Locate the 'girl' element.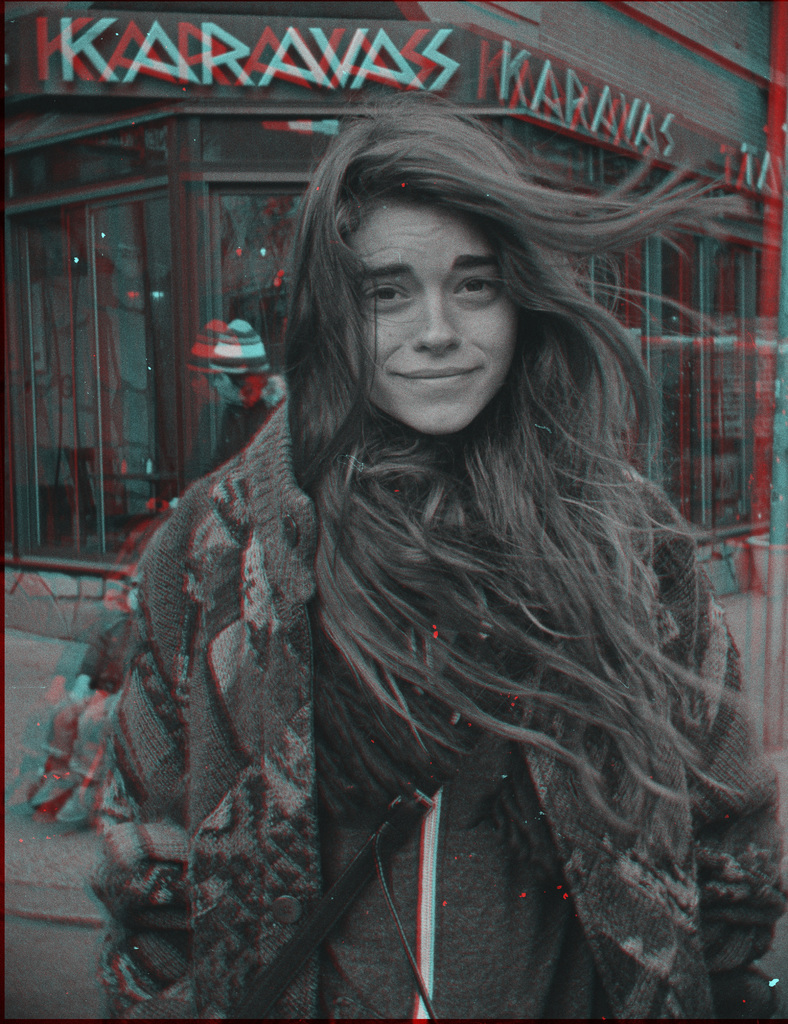
Element bbox: 88,100,787,1023.
